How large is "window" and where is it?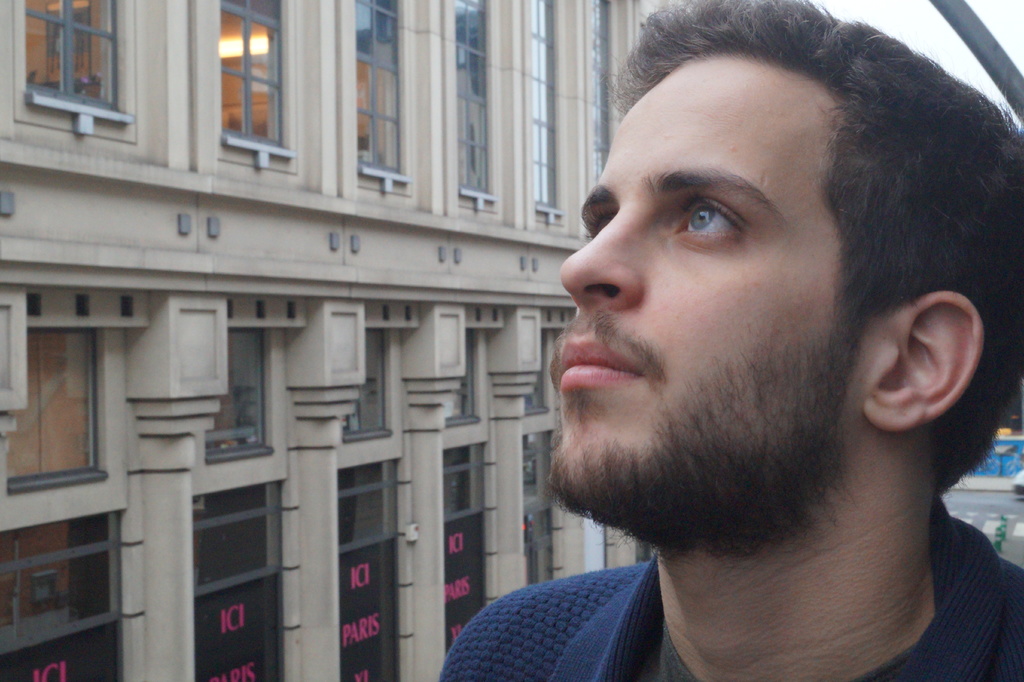
Bounding box: (left=0, top=508, right=120, bottom=664).
